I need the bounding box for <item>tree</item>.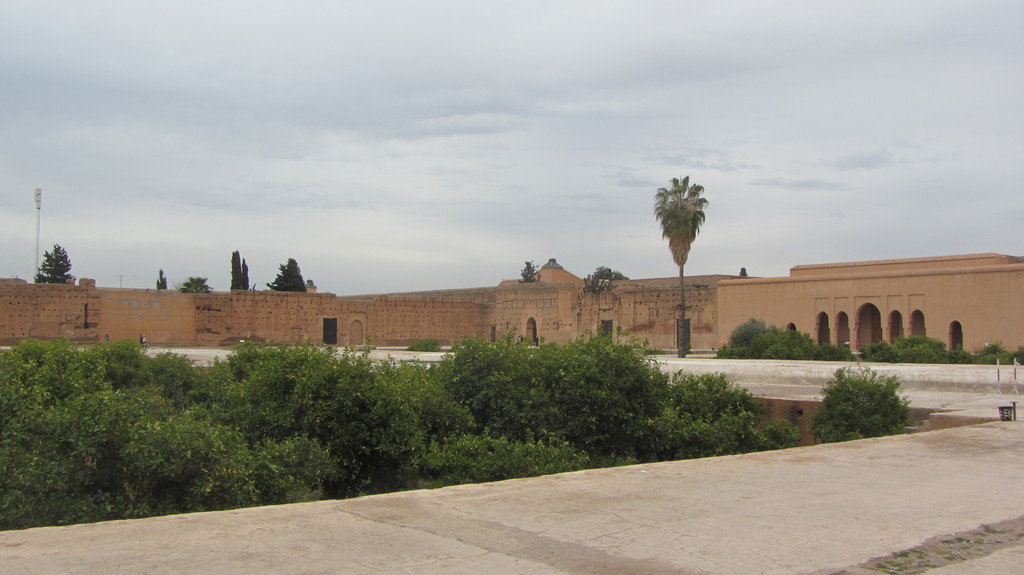
Here it is: 261, 255, 323, 295.
